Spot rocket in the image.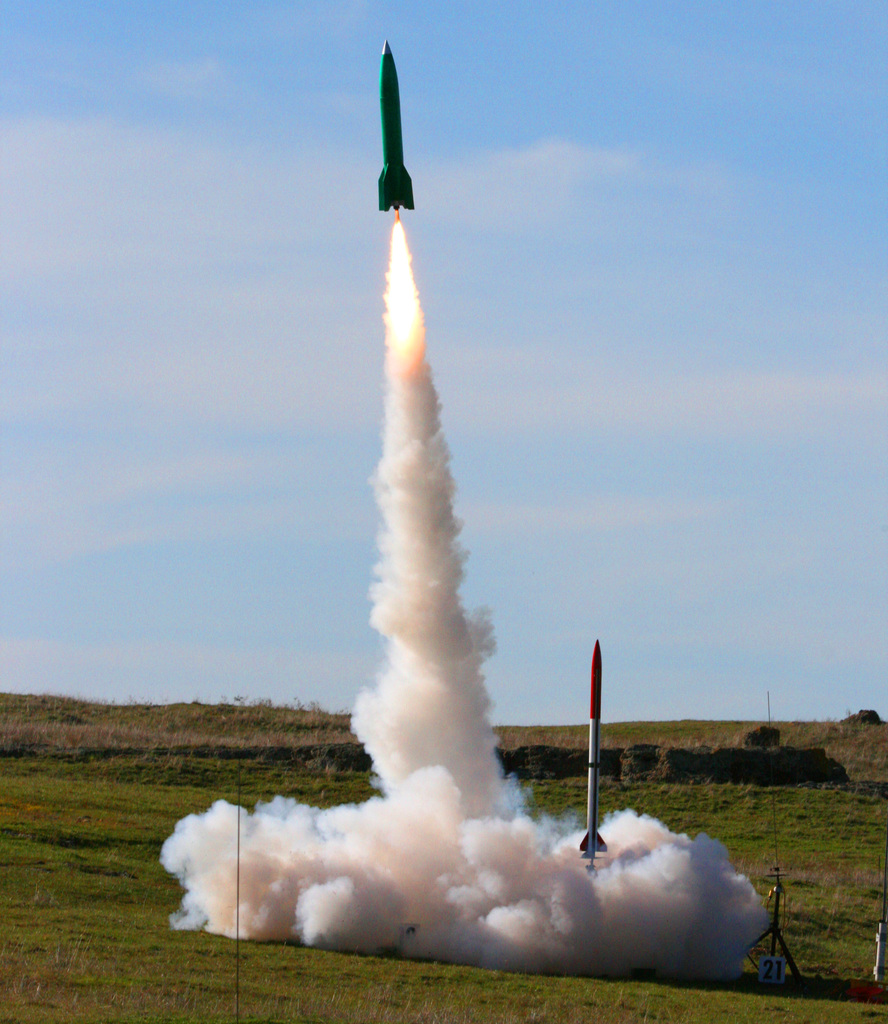
rocket found at [left=379, top=35, right=412, bottom=214].
